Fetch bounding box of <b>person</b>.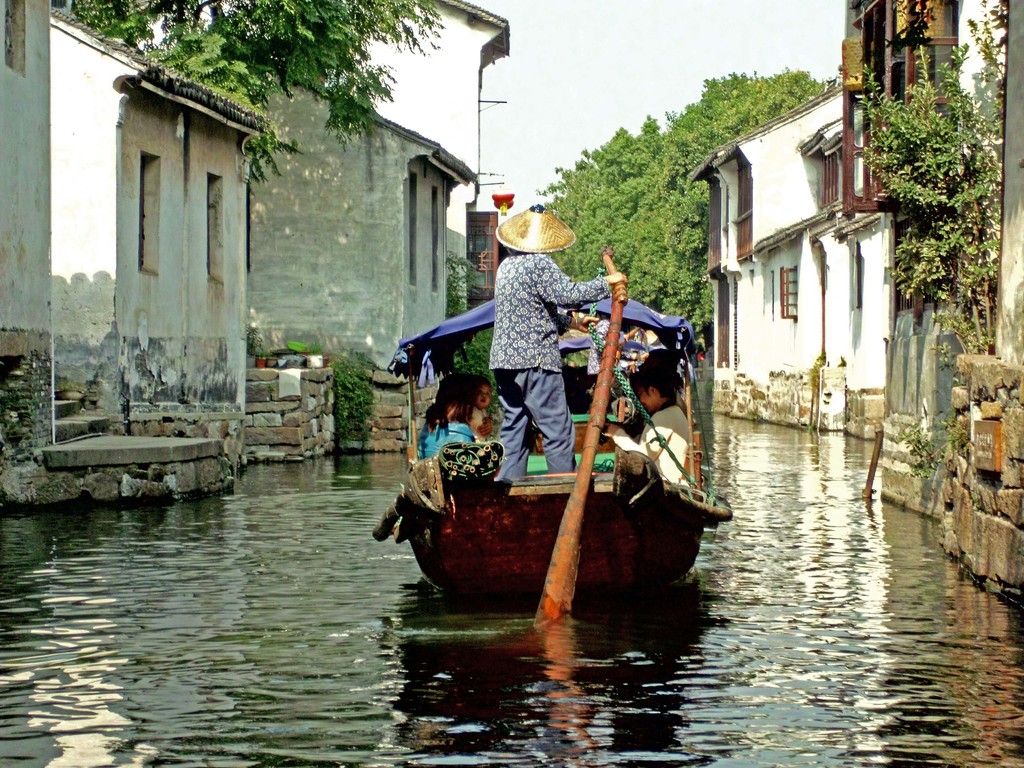
Bbox: rect(463, 372, 490, 449).
